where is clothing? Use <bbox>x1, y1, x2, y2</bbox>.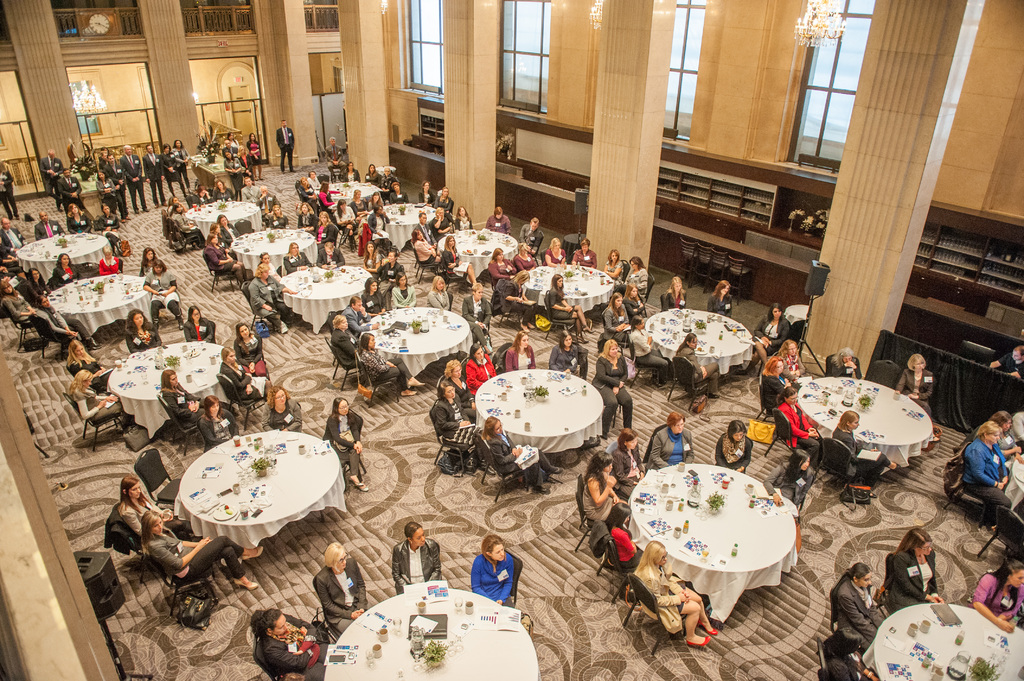
<bbox>50, 264, 79, 287</bbox>.
